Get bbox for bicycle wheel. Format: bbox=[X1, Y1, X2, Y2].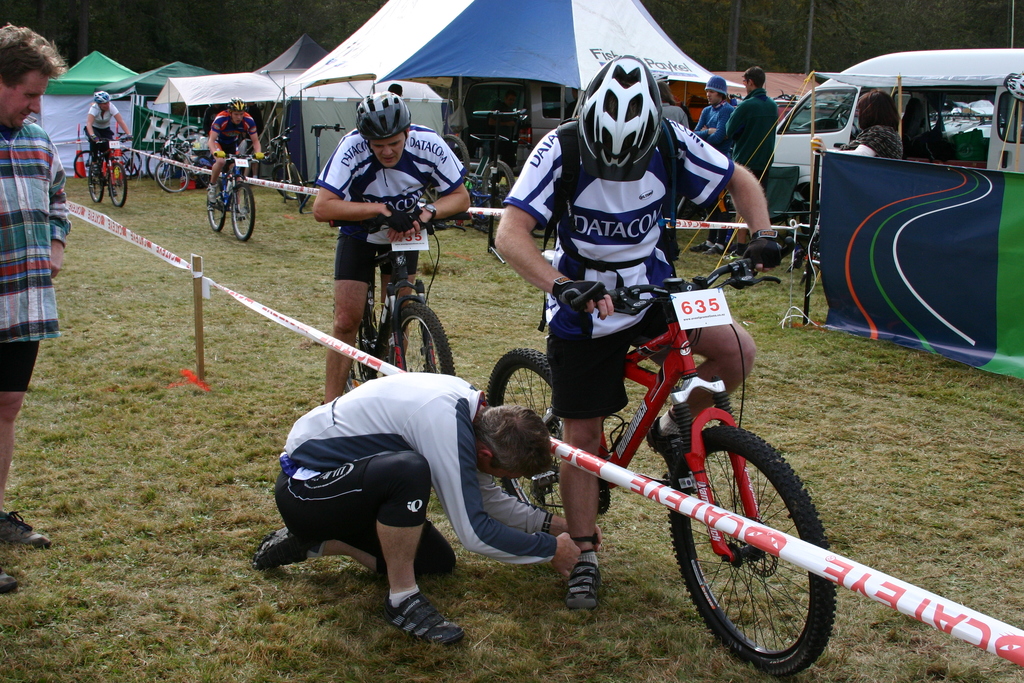
bbox=[156, 153, 190, 194].
